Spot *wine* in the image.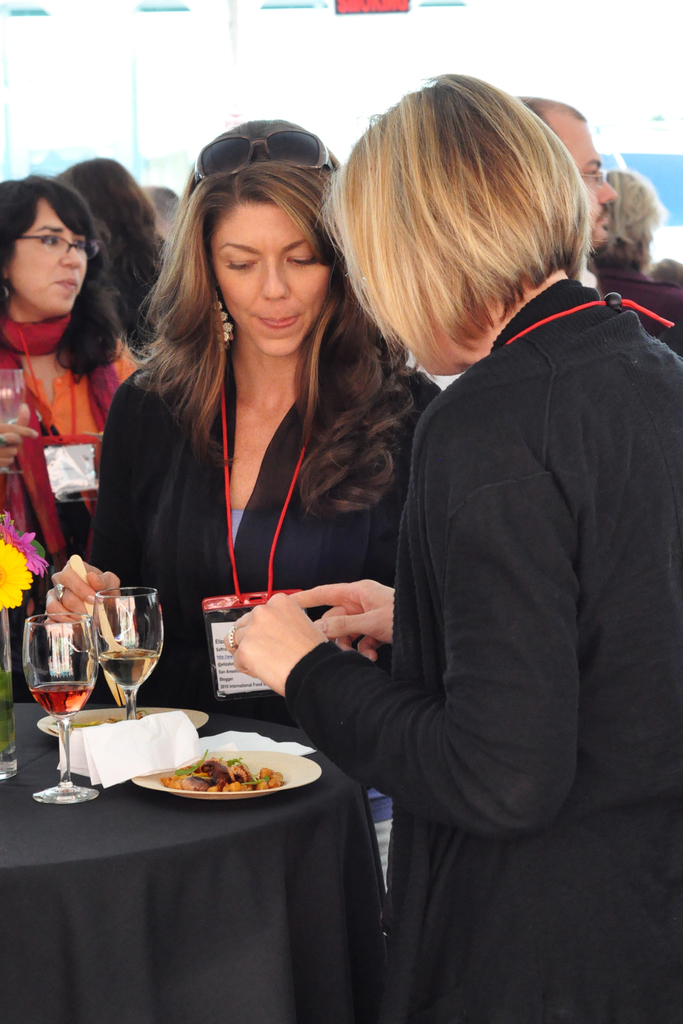
*wine* found at Rect(90, 650, 157, 698).
